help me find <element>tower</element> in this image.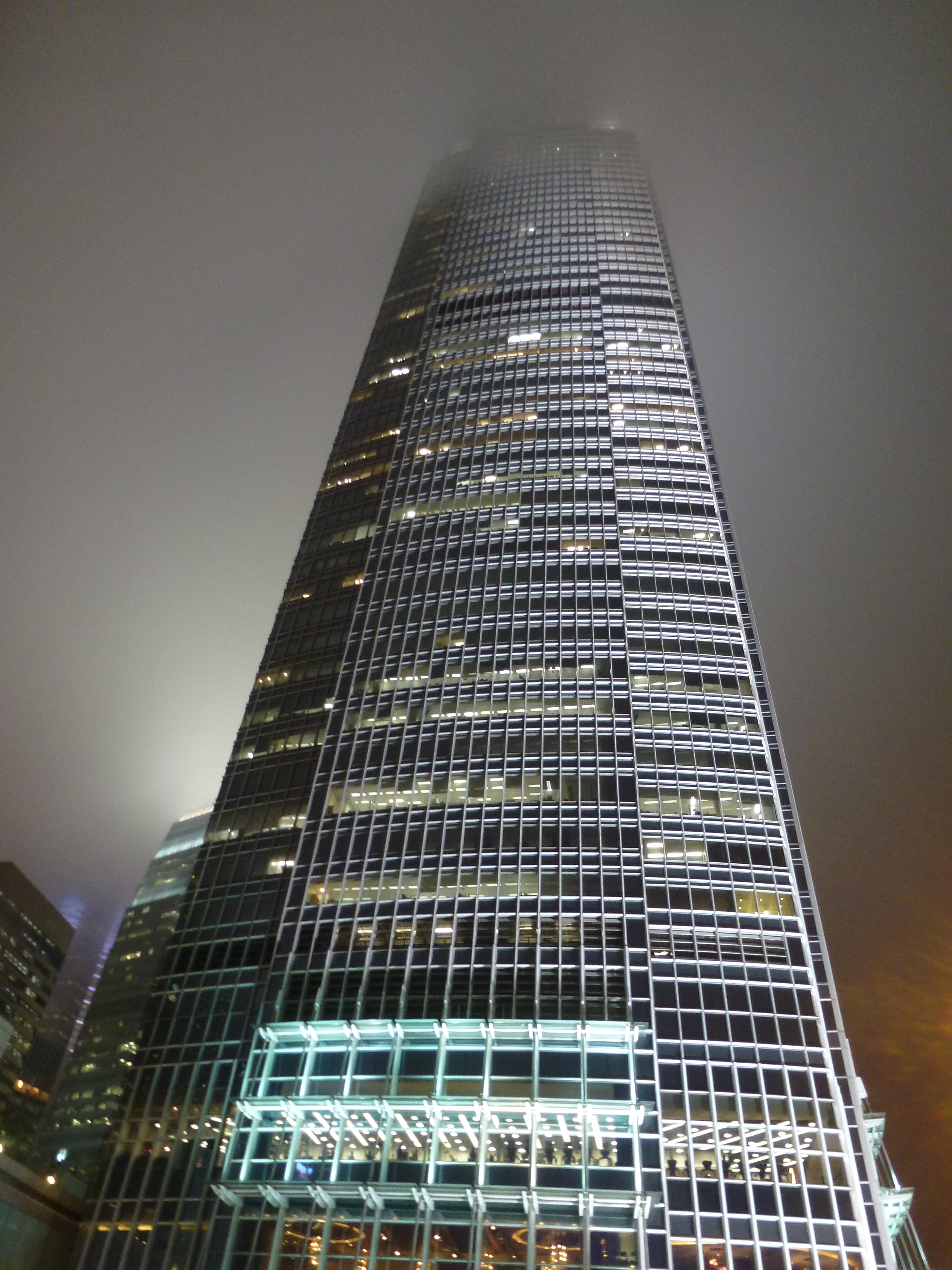
Found it: crop(3, 256, 21, 321).
